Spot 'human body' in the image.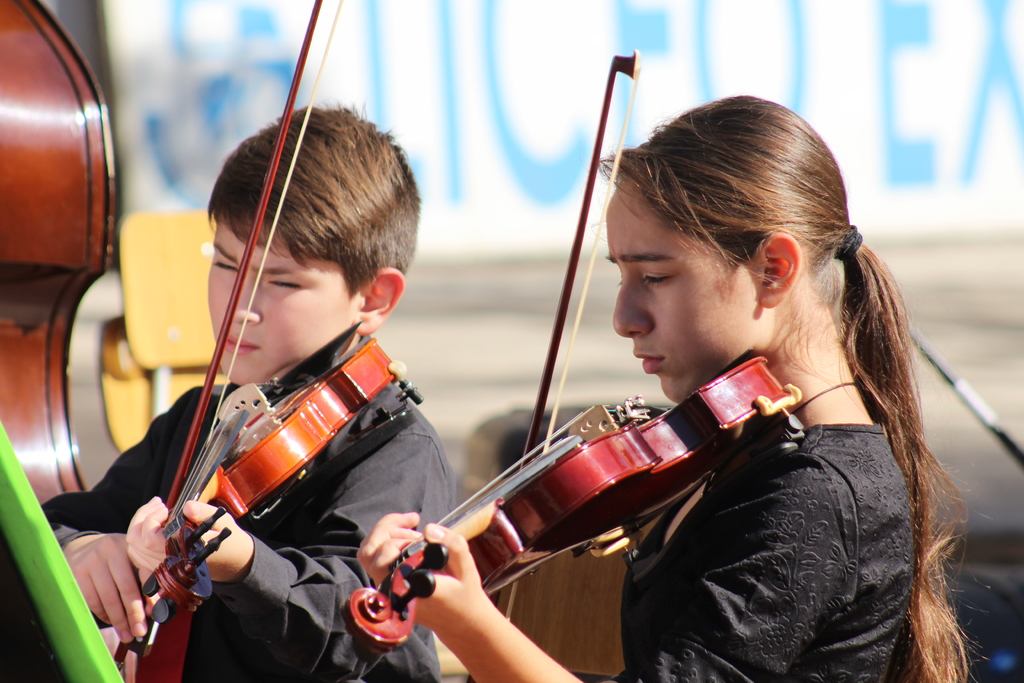
'human body' found at left=40, top=325, right=458, bottom=682.
